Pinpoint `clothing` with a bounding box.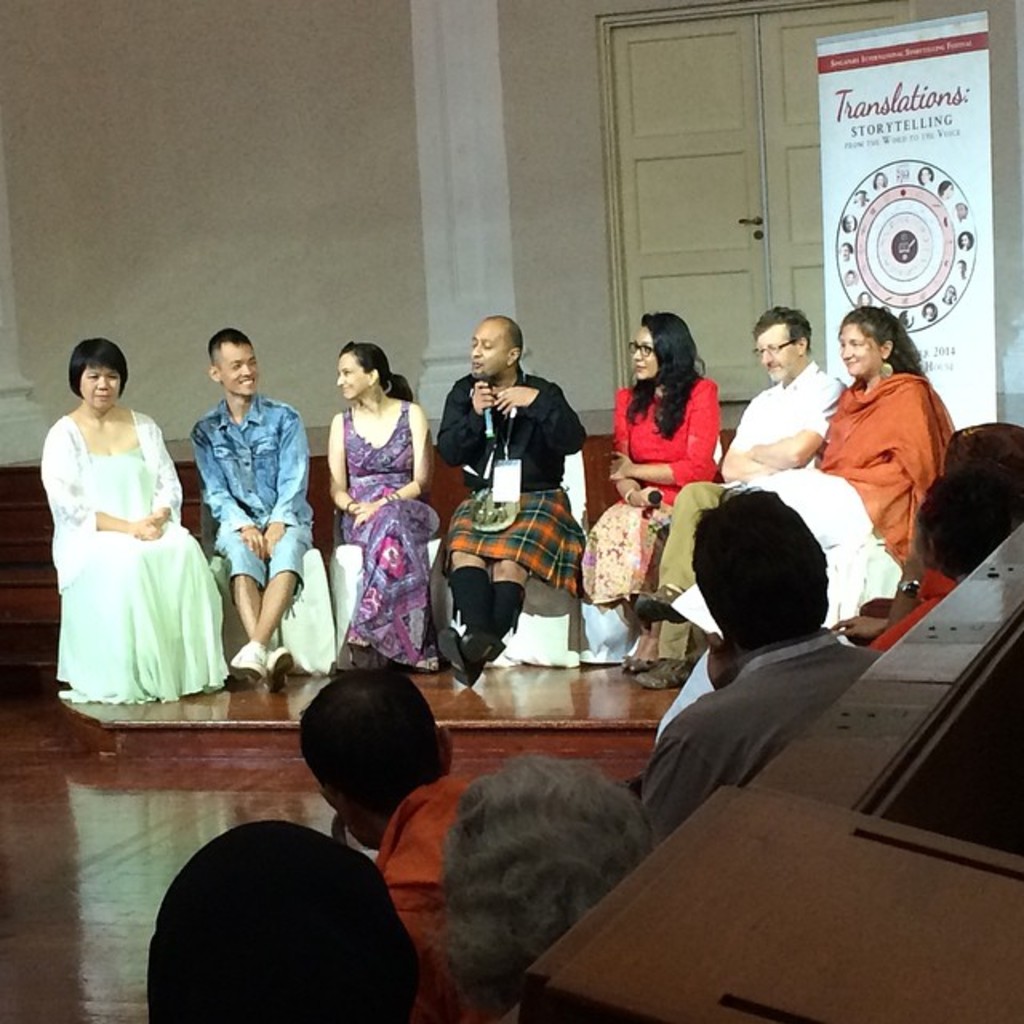
BBox(664, 366, 850, 672).
